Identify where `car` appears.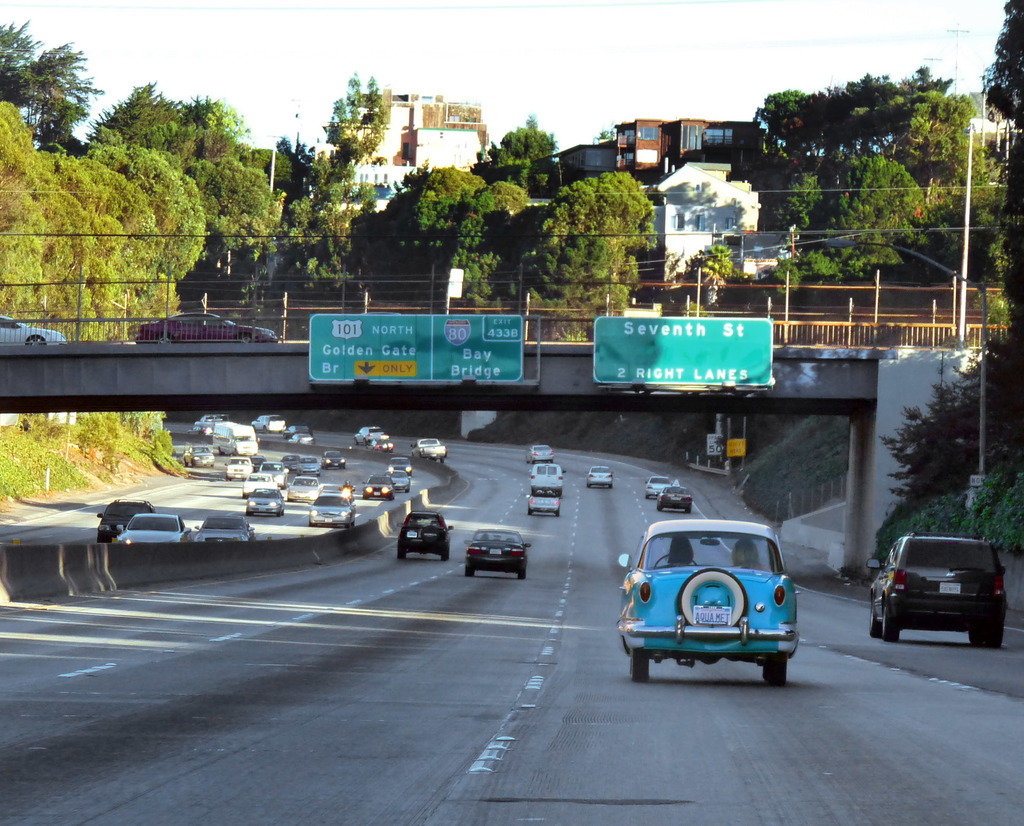
Appears at (244, 473, 279, 496).
